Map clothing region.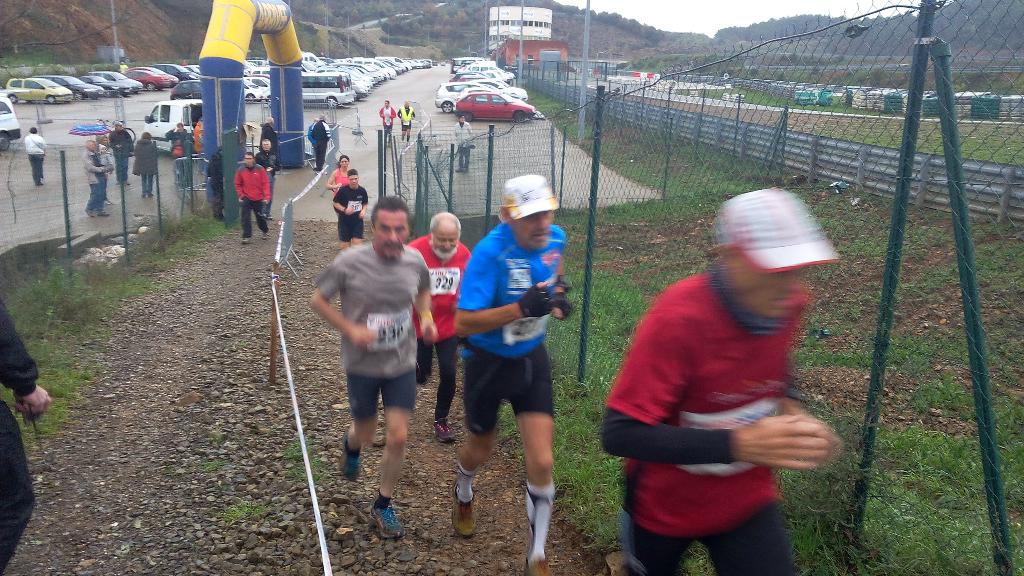
Mapped to <bbox>196, 121, 204, 169</bbox>.
